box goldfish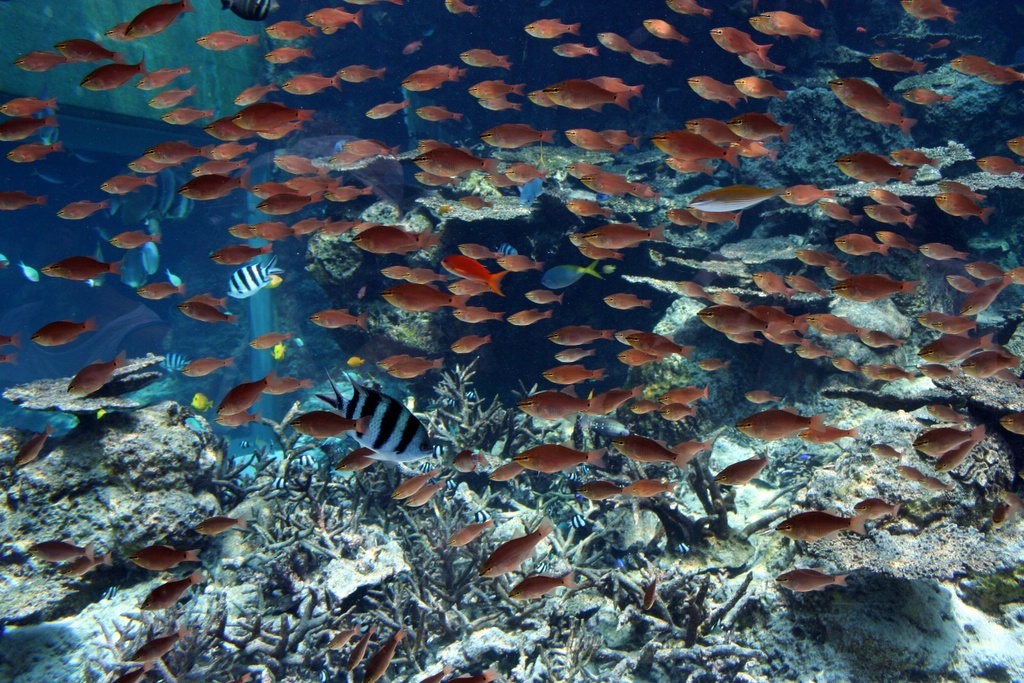
l=730, t=404, r=824, b=453
